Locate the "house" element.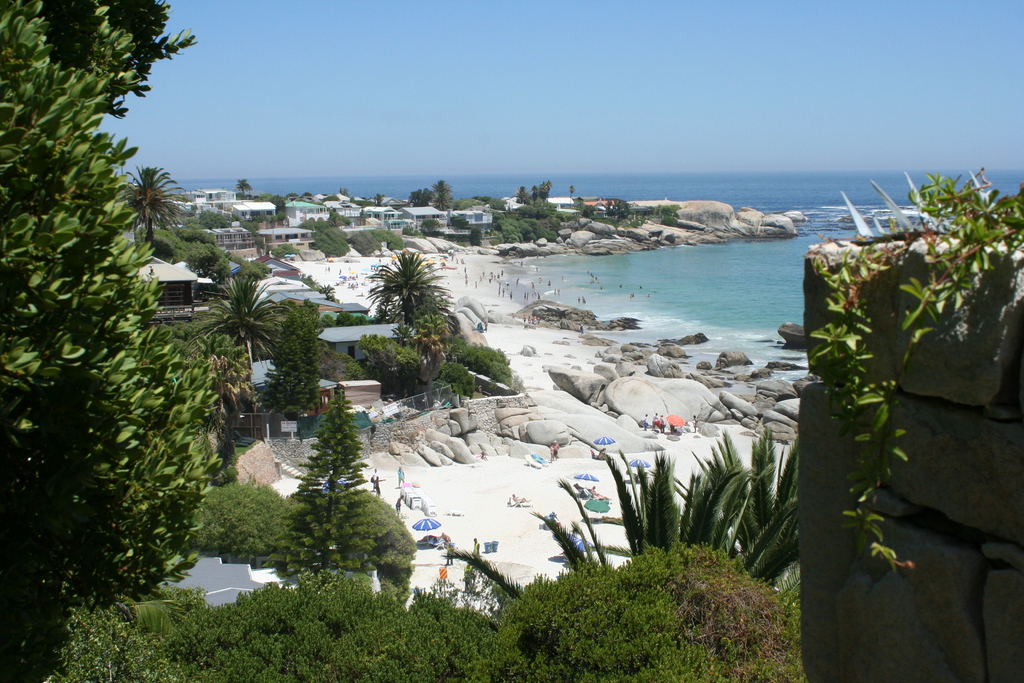
Element bbox: left=129, top=250, right=221, bottom=331.
